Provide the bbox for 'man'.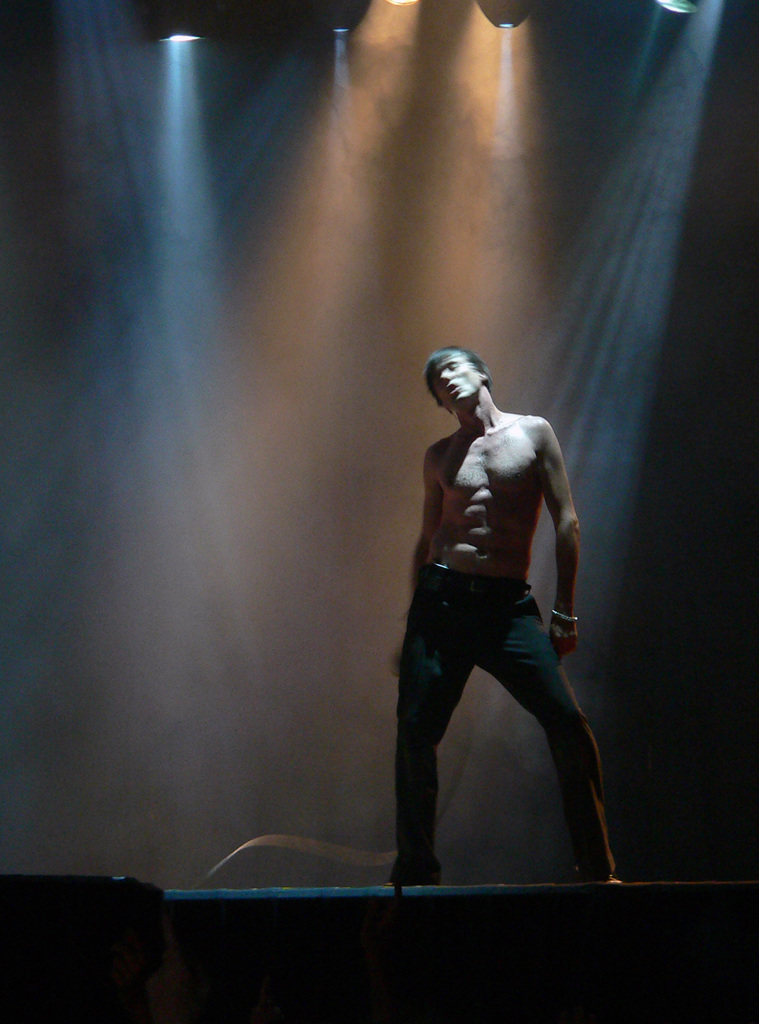
select_region(372, 325, 612, 901).
